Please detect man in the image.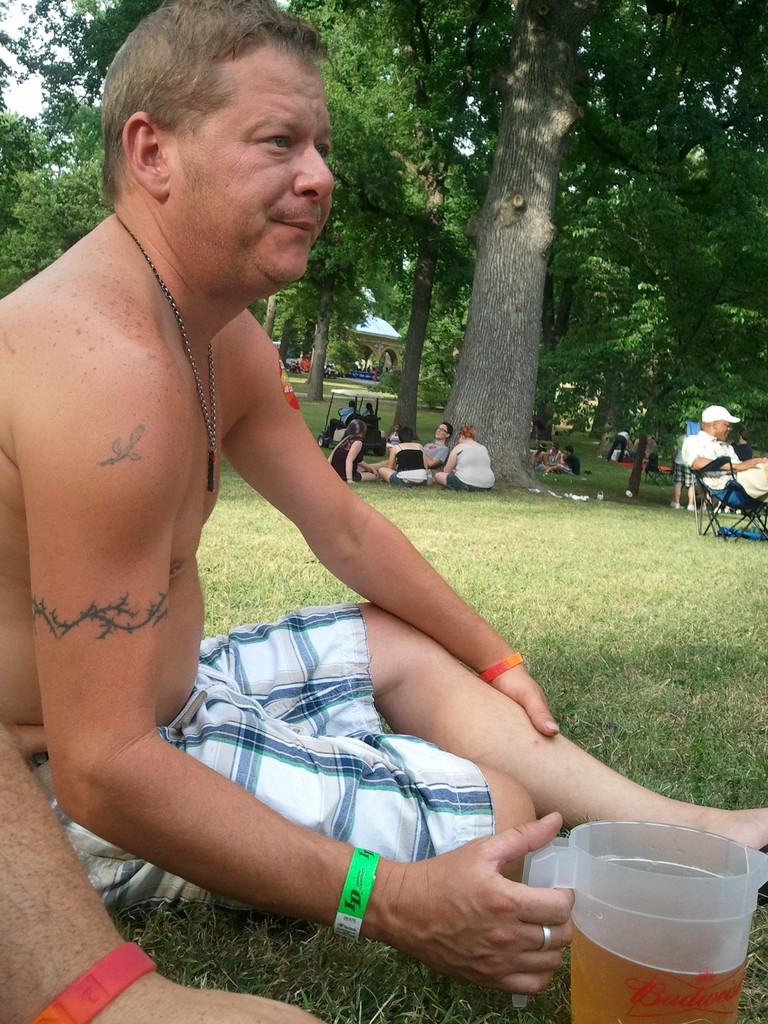
detection(669, 430, 699, 510).
